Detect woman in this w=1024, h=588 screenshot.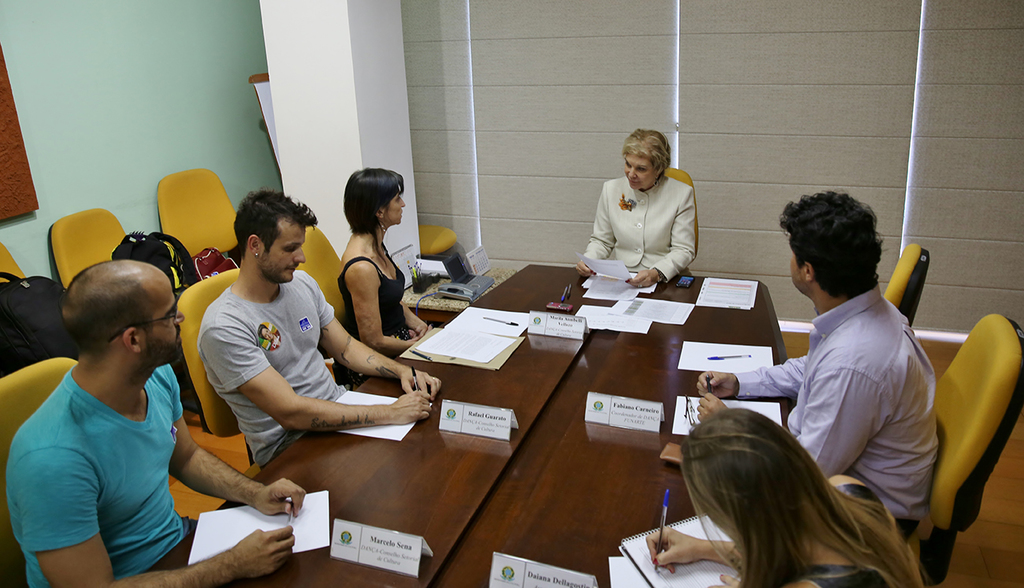
Detection: (x1=647, y1=409, x2=924, y2=587).
